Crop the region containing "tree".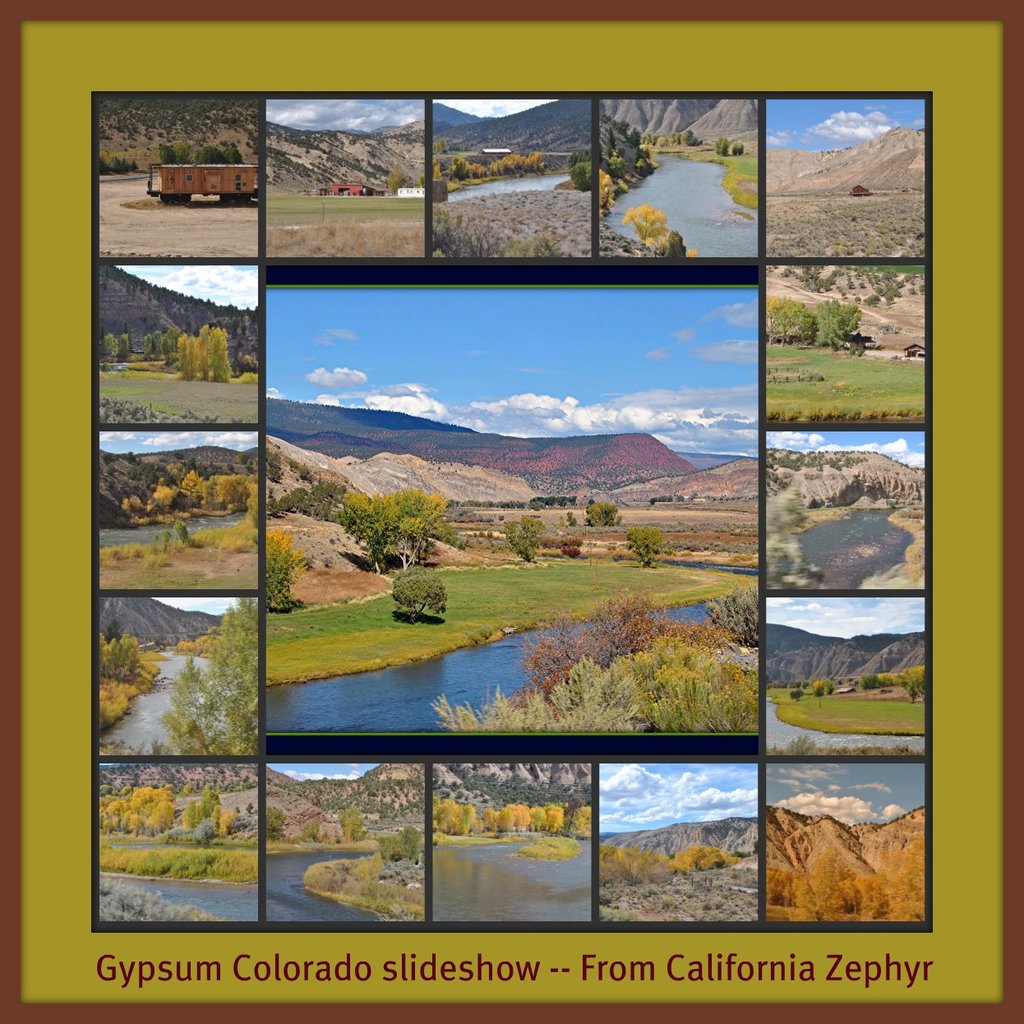
Crop region: bbox(385, 163, 404, 200).
